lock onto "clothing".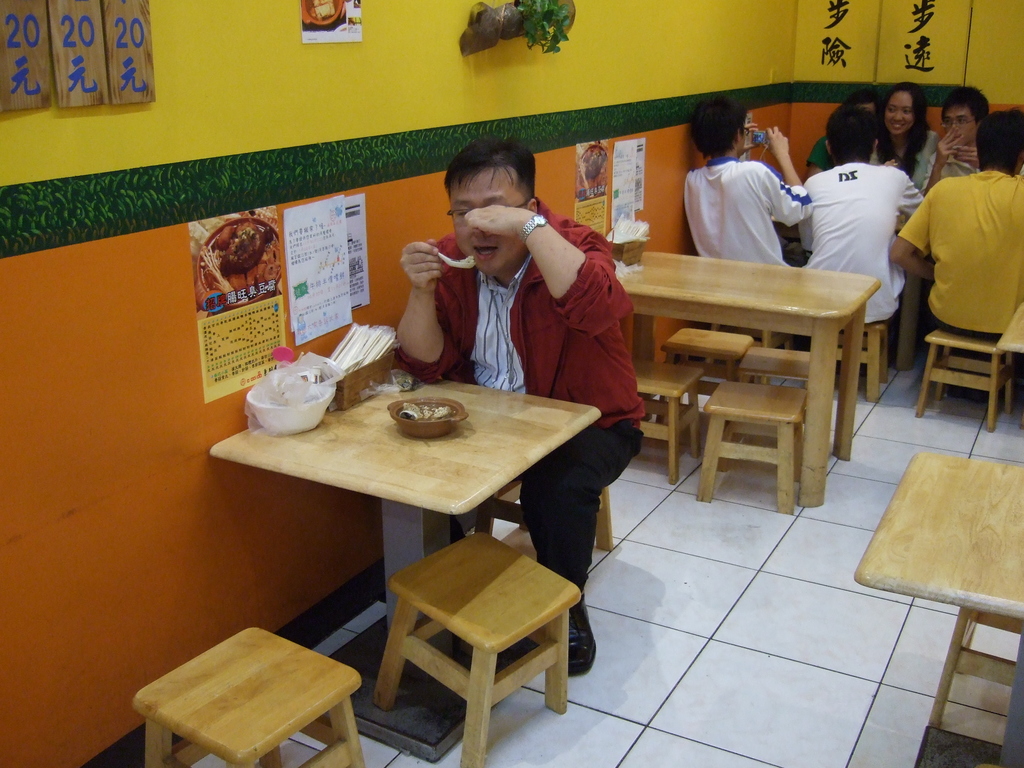
Locked: Rect(810, 158, 913, 330).
